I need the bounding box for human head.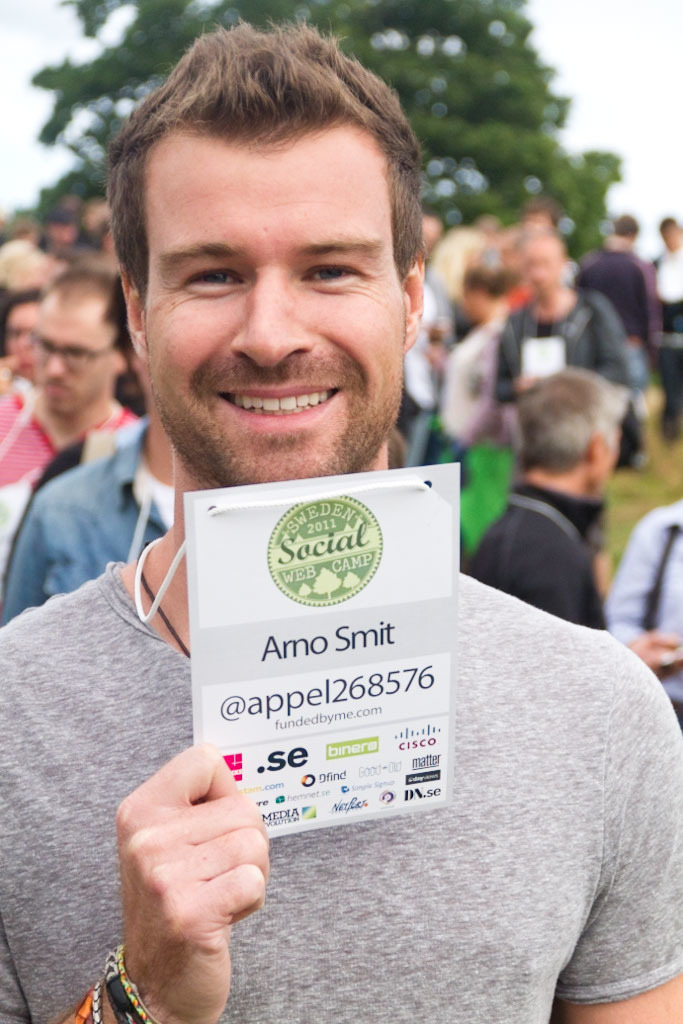
Here it is: bbox(121, 7, 434, 447).
